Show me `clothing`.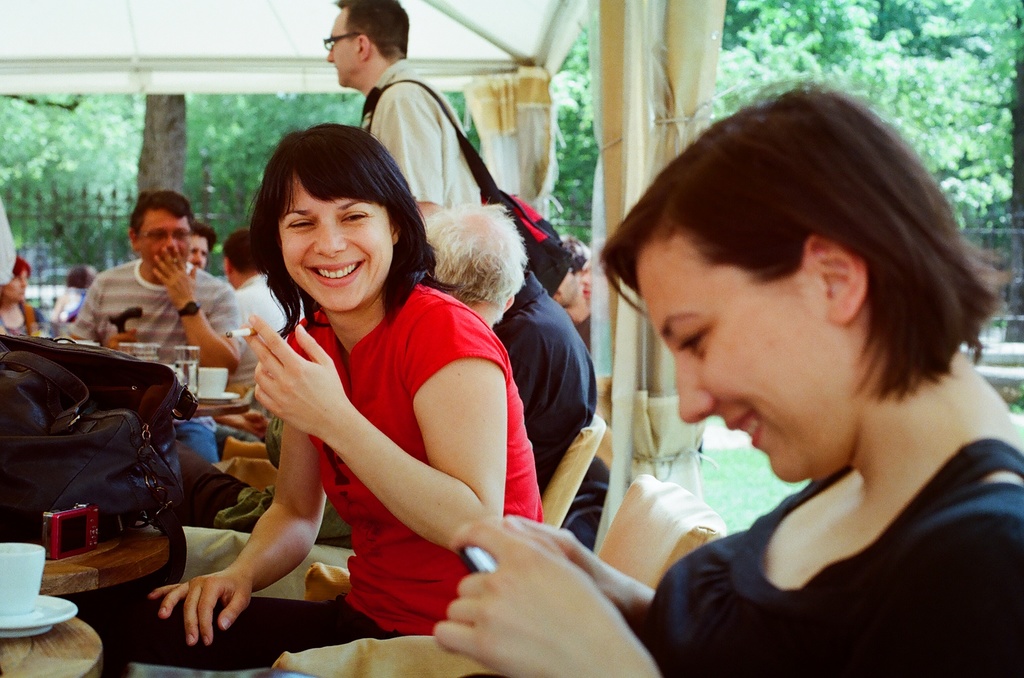
`clothing` is here: [70, 262, 237, 464].
